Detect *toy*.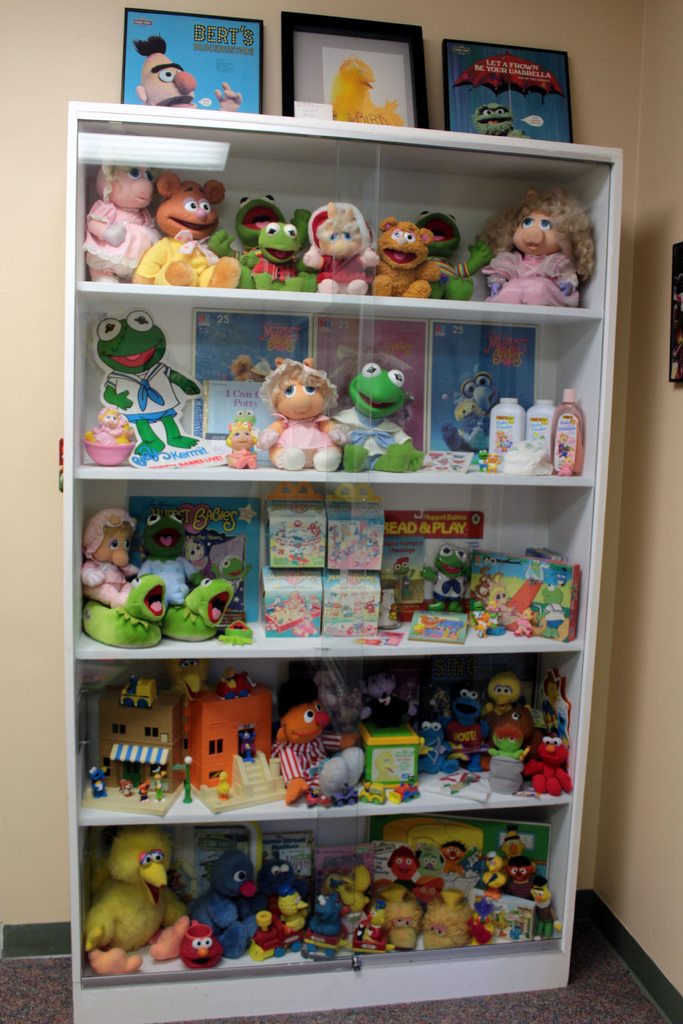
Detected at x1=518 y1=877 x2=552 y2=920.
